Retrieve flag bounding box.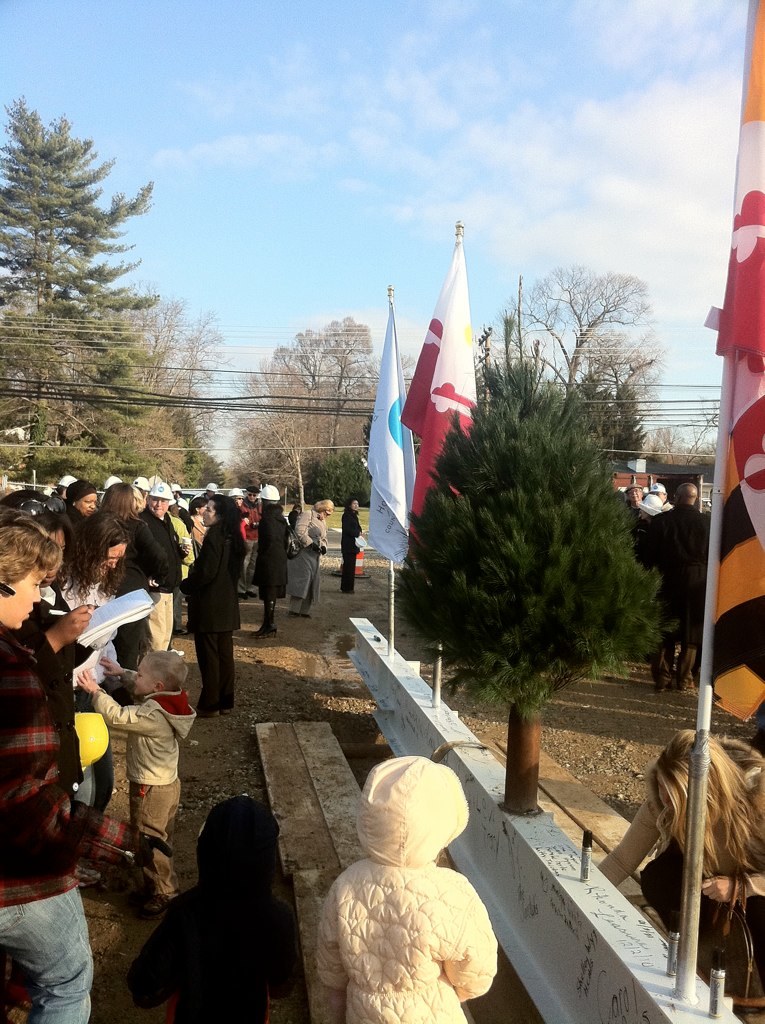
Bounding box: 702, 0, 764, 735.
